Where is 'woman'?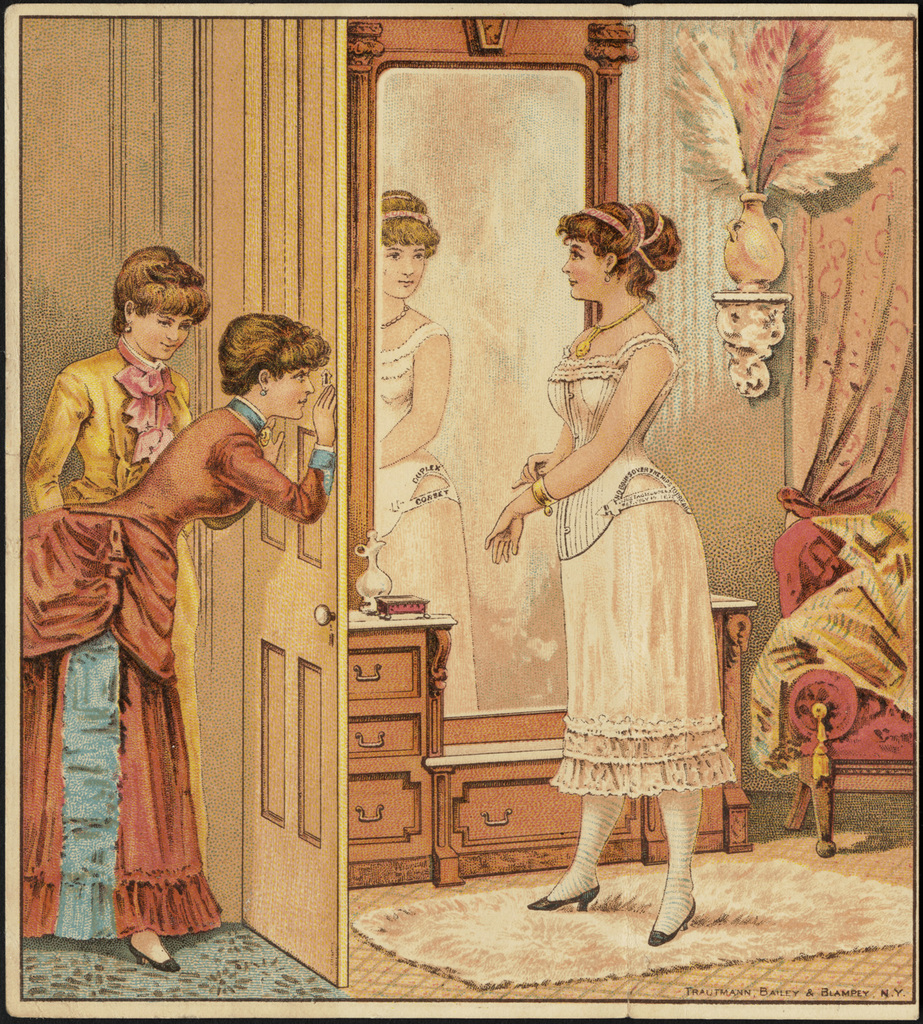
x1=29, y1=246, x2=216, y2=878.
